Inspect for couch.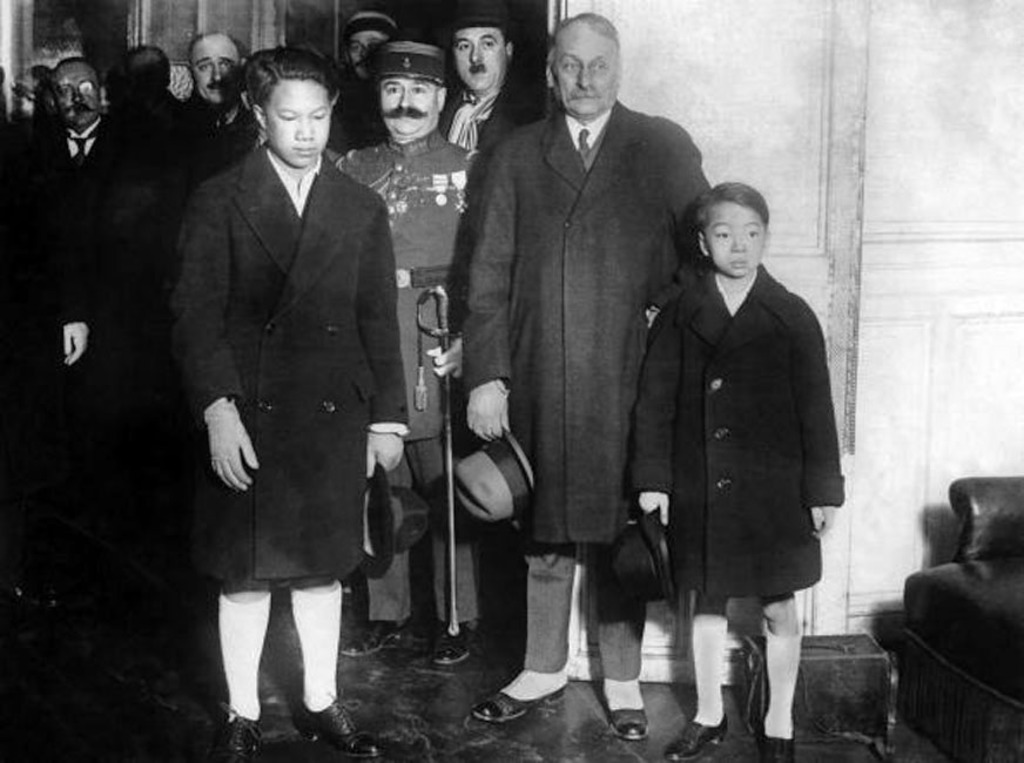
Inspection: {"x1": 896, "y1": 474, "x2": 1023, "y2": 762}.
